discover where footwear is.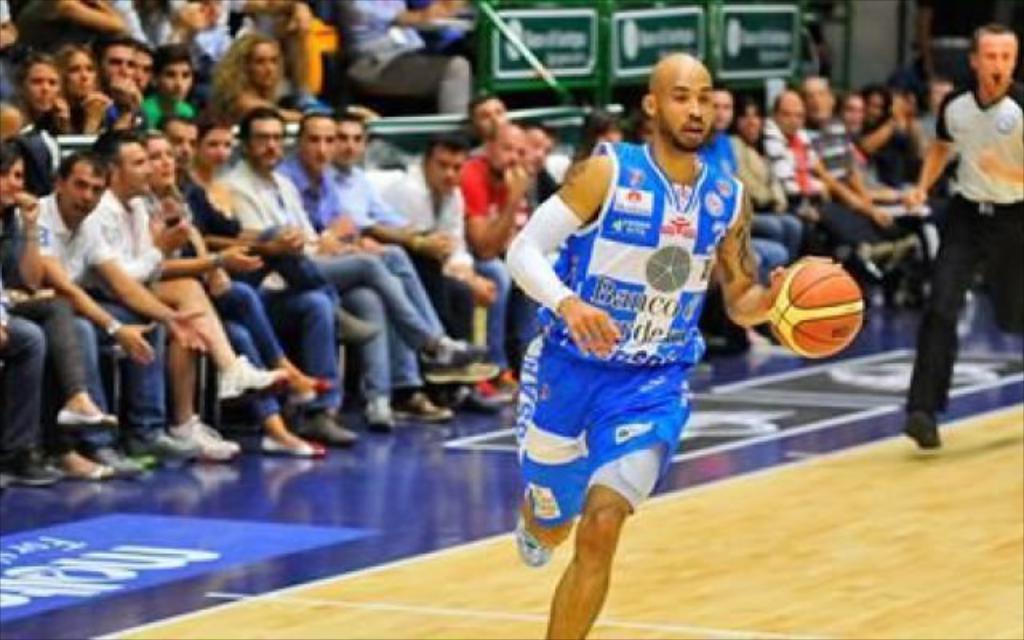
Discovered at left=59, top=405, right=118, bottom=429.
